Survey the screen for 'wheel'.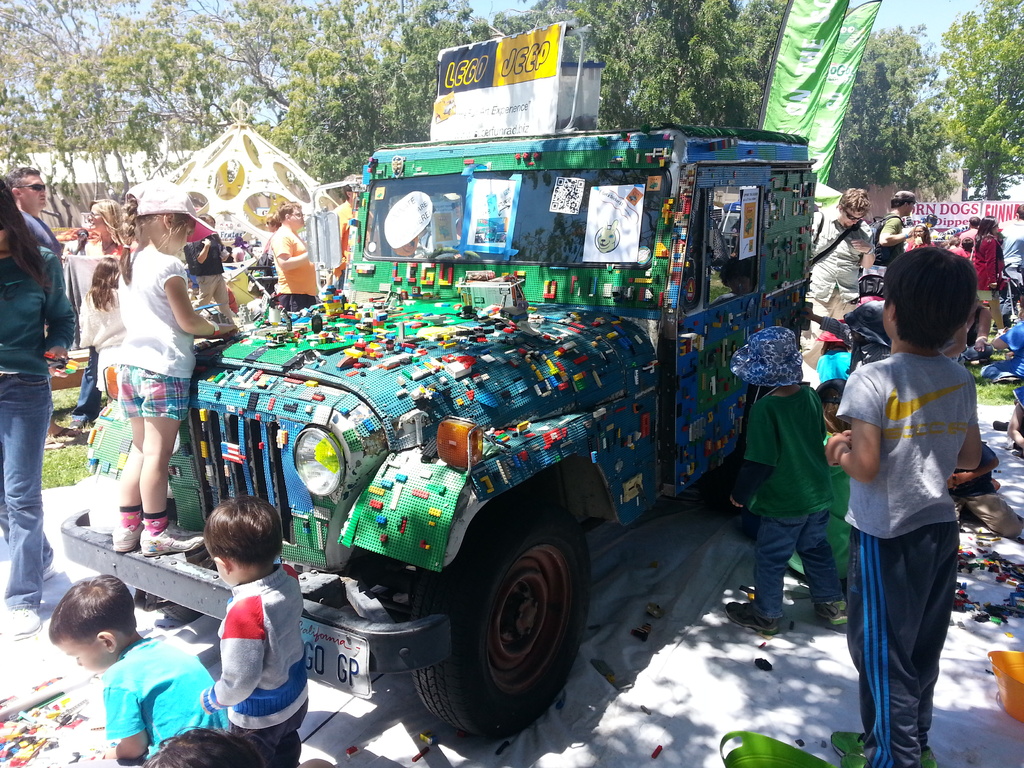
Survey found: bbox=(388, 486, 596, 746).
